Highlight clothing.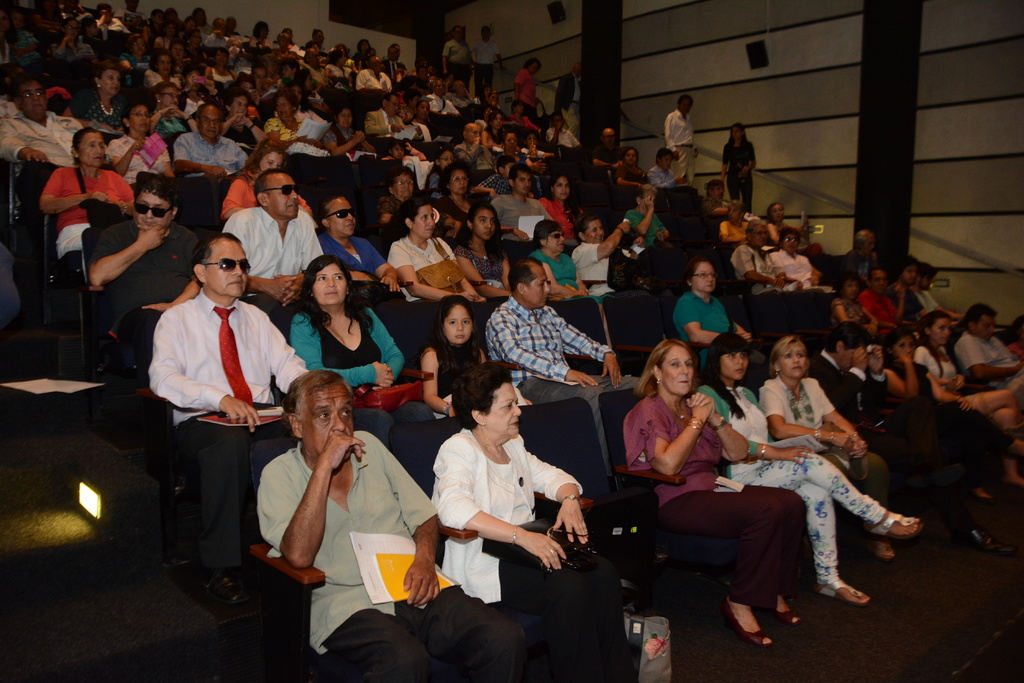
Highlighted region: 208/38/227/43.
